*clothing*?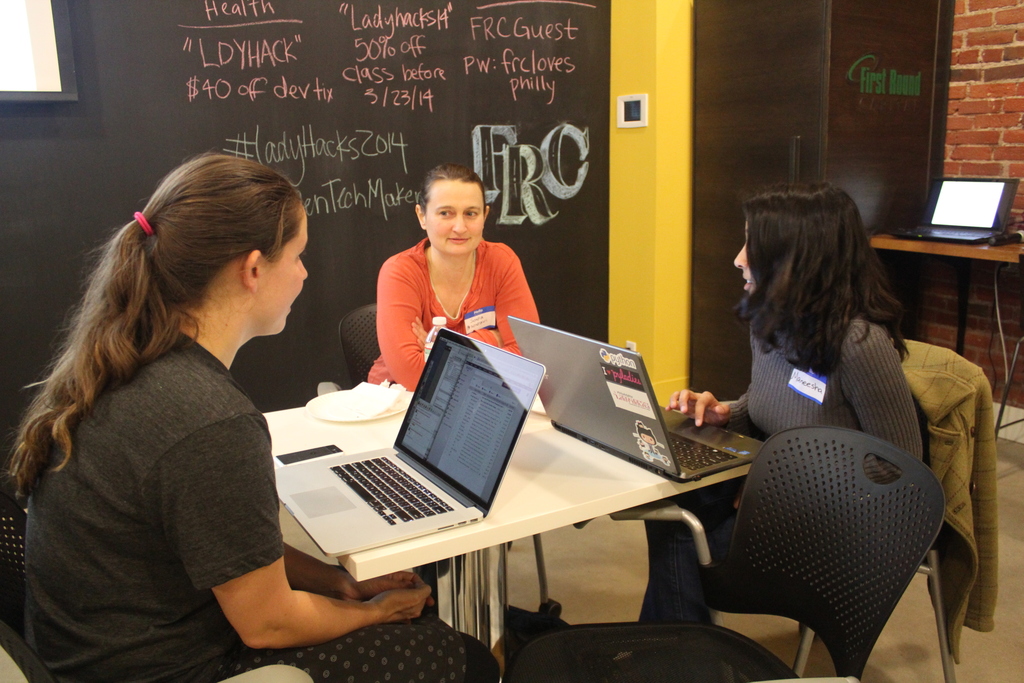
x1=360 y1=229 x2=556 y2=394
